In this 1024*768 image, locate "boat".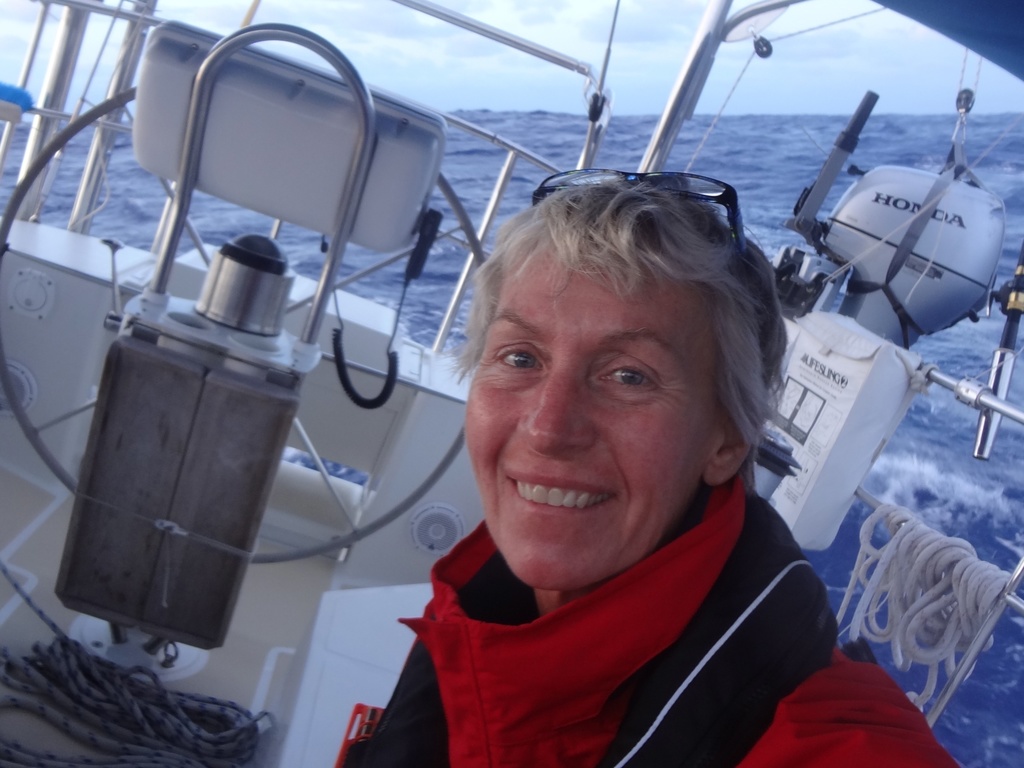
Bounding box: BBox(0, 0, 1023, 767).
